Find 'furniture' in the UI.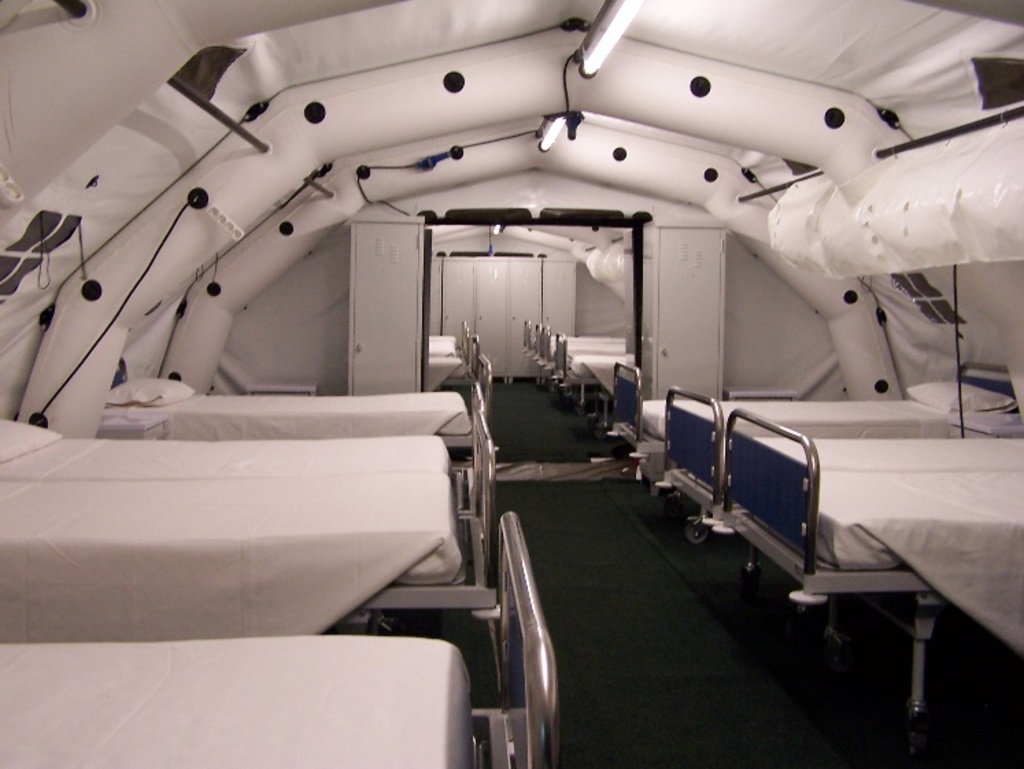
UI element at {"x1": 506, "y1": 258, "x2": 540, "y2": 385}.
